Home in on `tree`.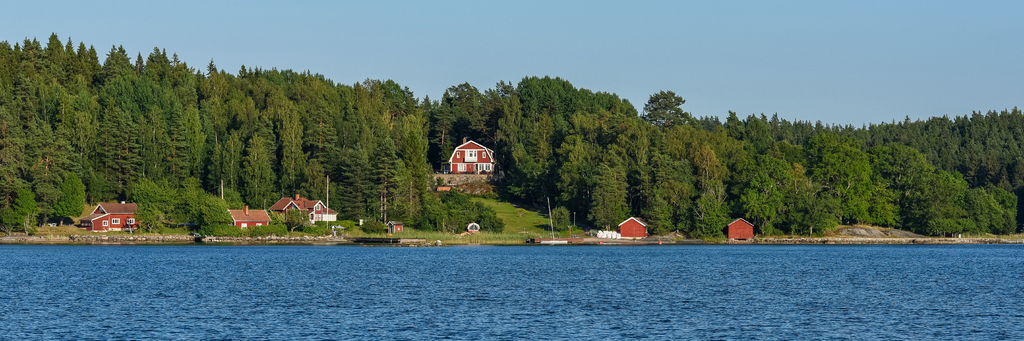
Homed in at crop(339, 106, 367, 164).
